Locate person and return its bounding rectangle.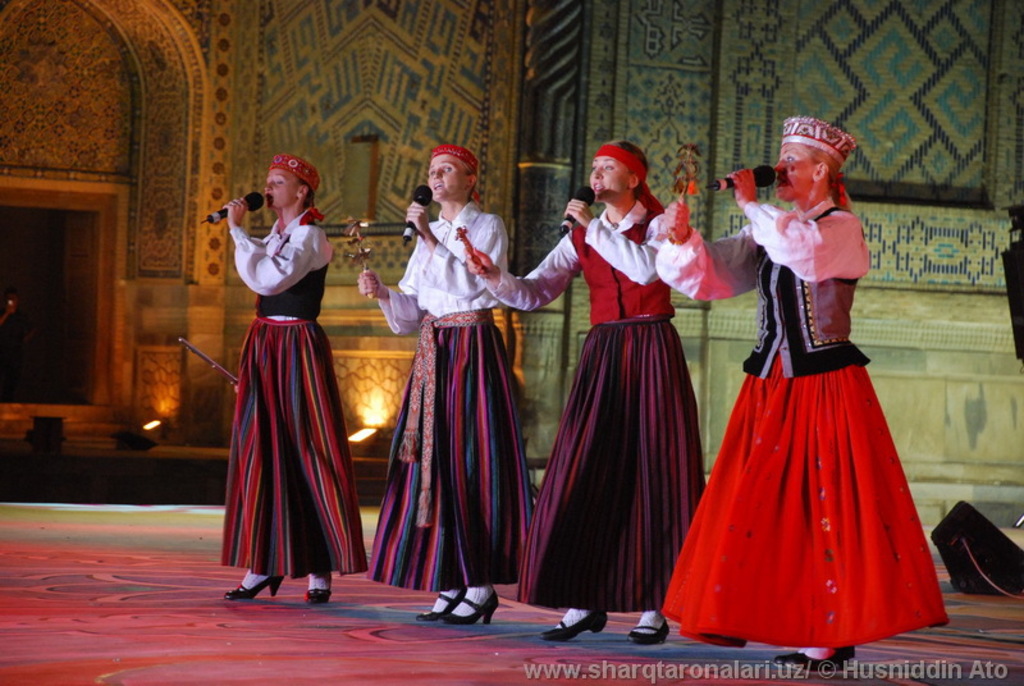
<region>462, 138, 719, 636</region>.
